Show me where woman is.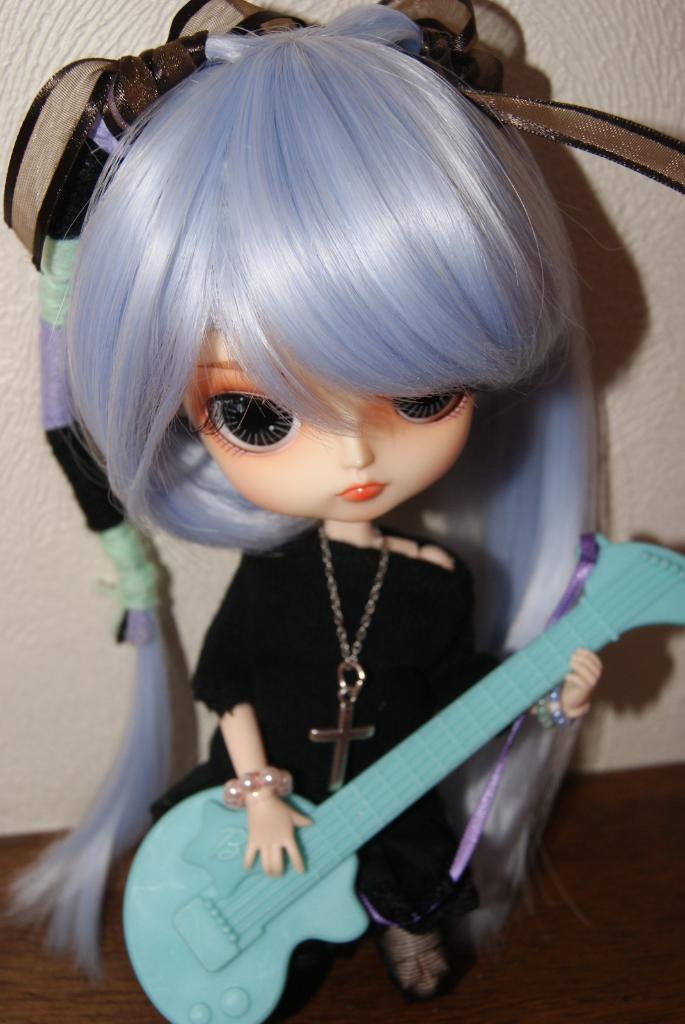
woman is at (left=3, top=0, right=604, bottom=991).
